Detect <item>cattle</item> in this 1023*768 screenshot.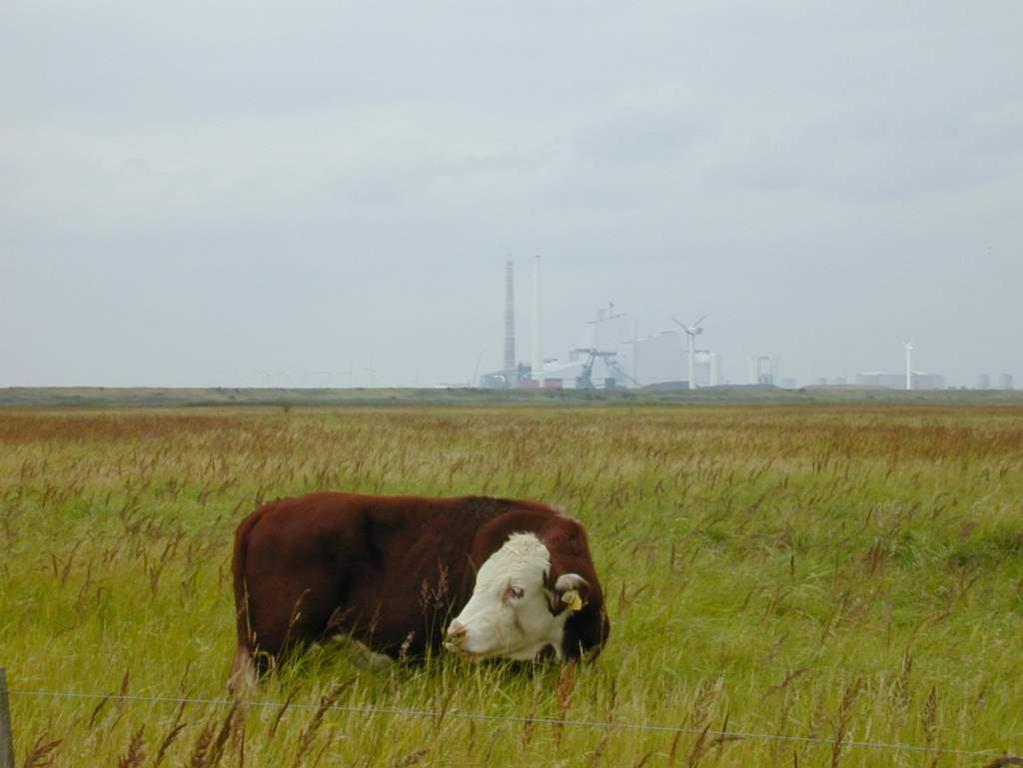
Detection: 244:504:606:693.
